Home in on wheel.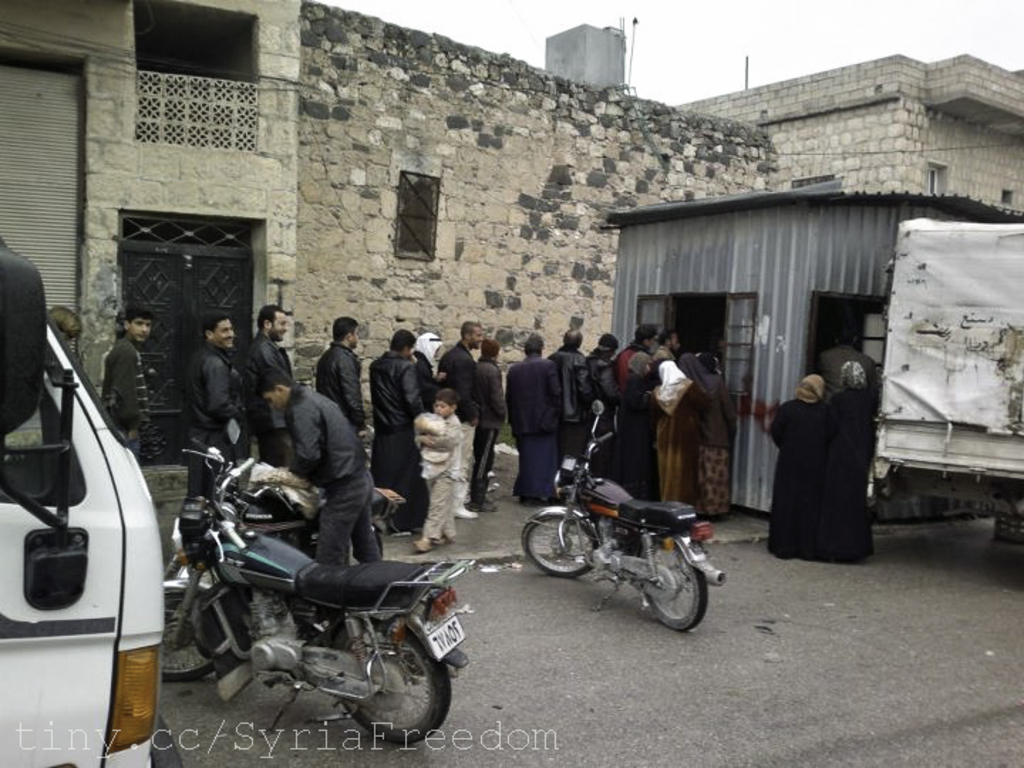
Homed in at [x1=321, y1=607, x2=457, y2=752].
